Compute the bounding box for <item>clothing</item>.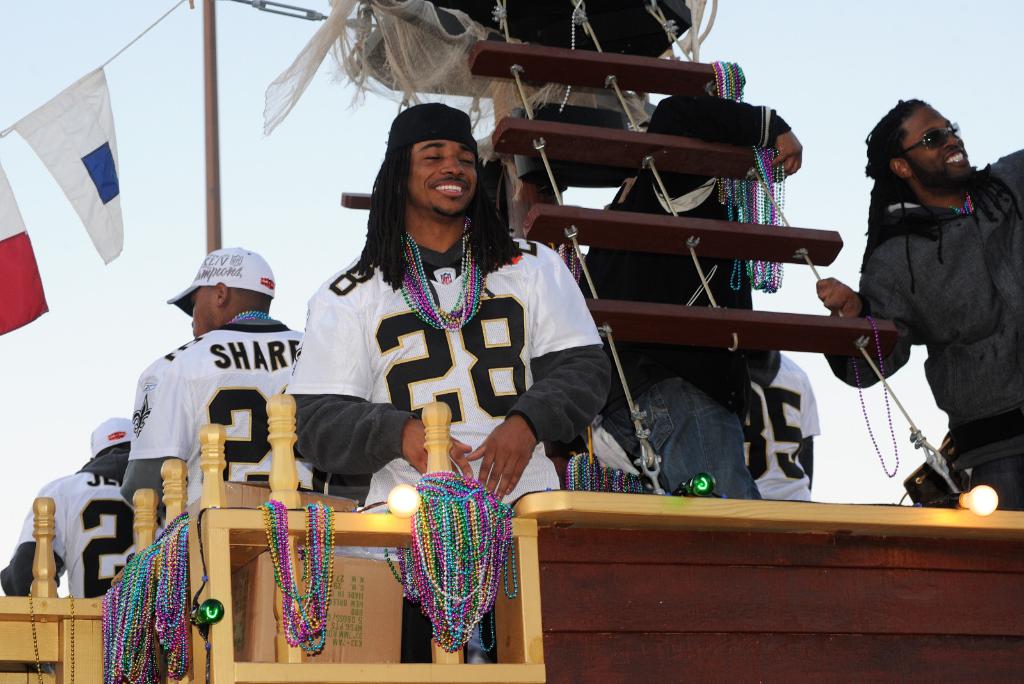
l=583, t=93, r=794, b=503.
